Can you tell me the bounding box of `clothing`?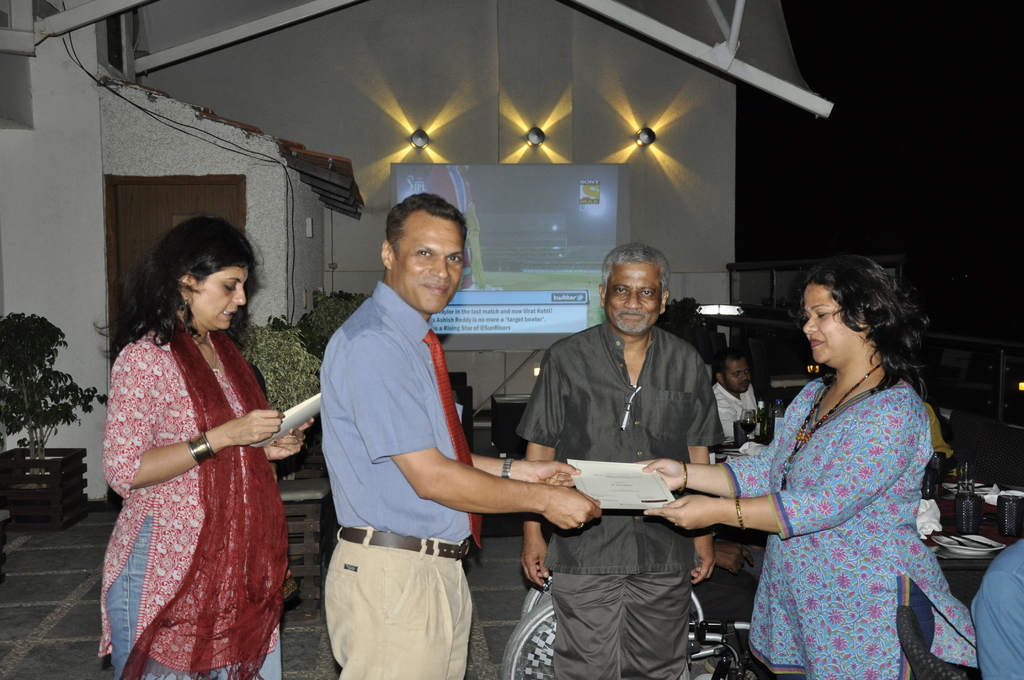
left=330, top=545, right=481, bottom=679.
